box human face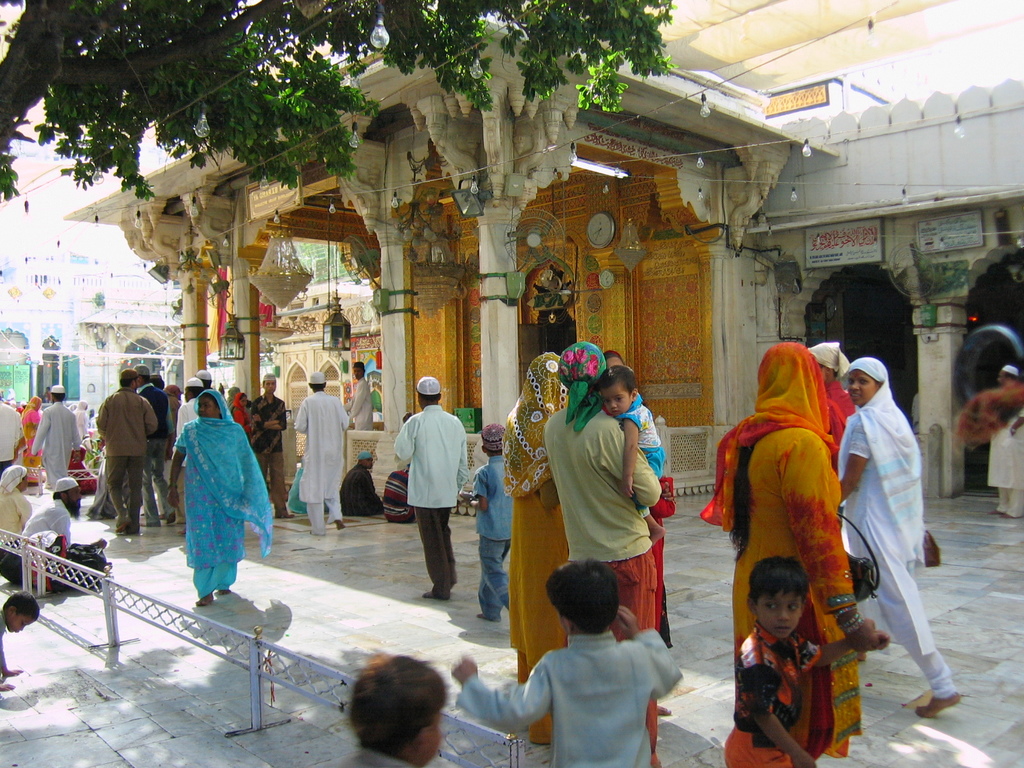
x1=758 y1=589 x2=801 y2=637
